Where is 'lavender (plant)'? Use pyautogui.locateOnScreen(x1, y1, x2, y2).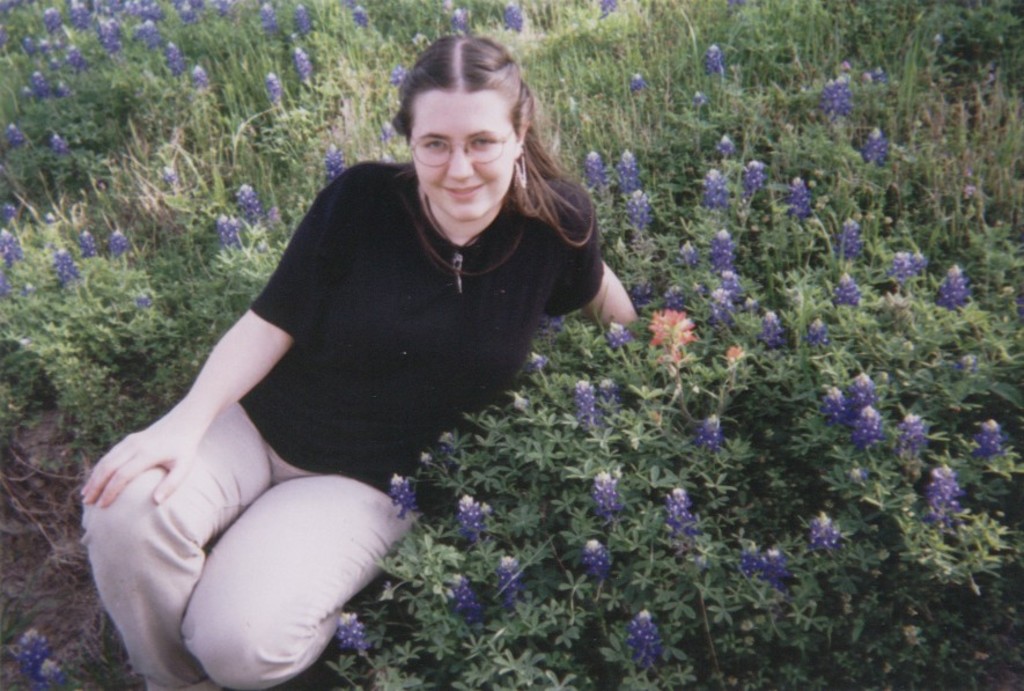
pyautogui.locateOnScreen(235, 183, 256, 226).
